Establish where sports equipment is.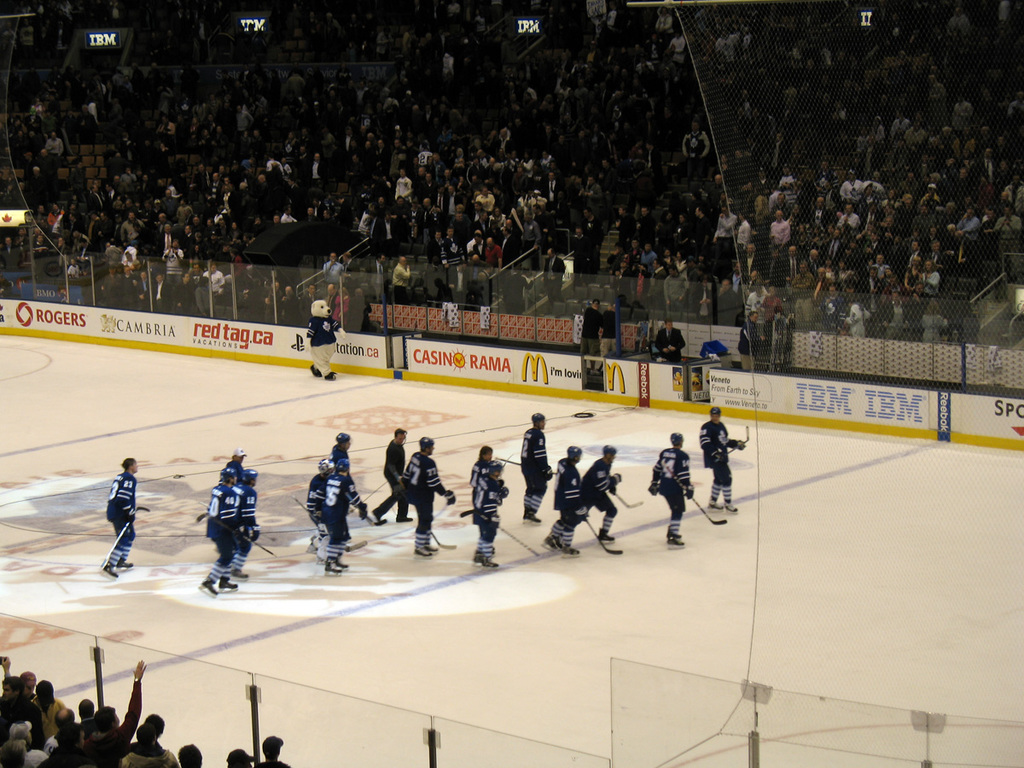
Established at [x1=427, y1=542, x2=440, y2=556].
